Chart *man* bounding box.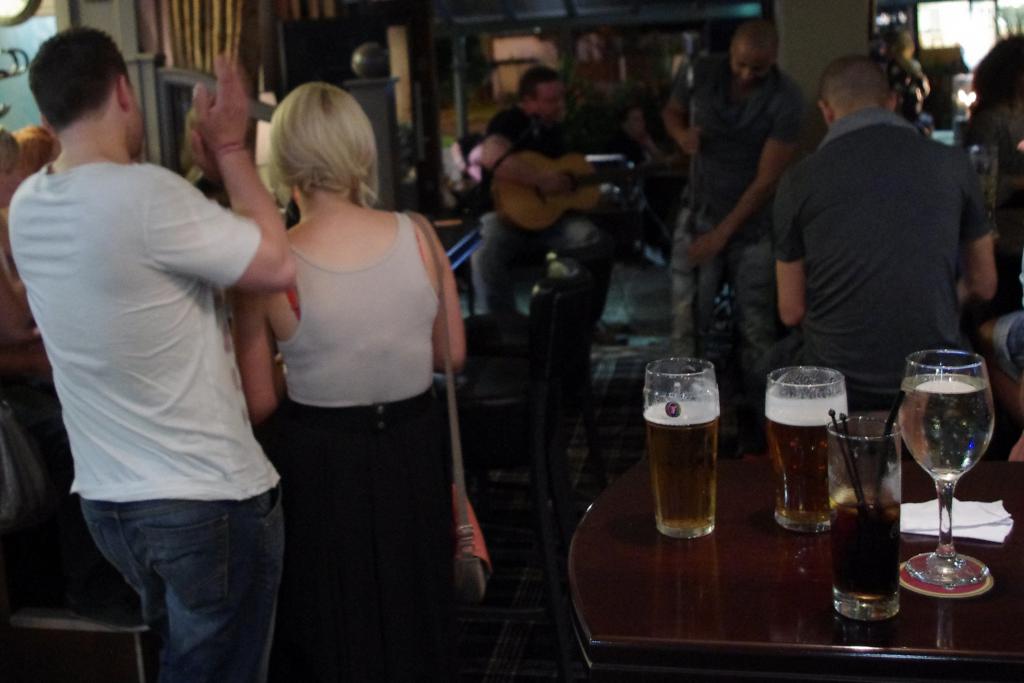
Charted: <box>447,54,614,337</box>.
